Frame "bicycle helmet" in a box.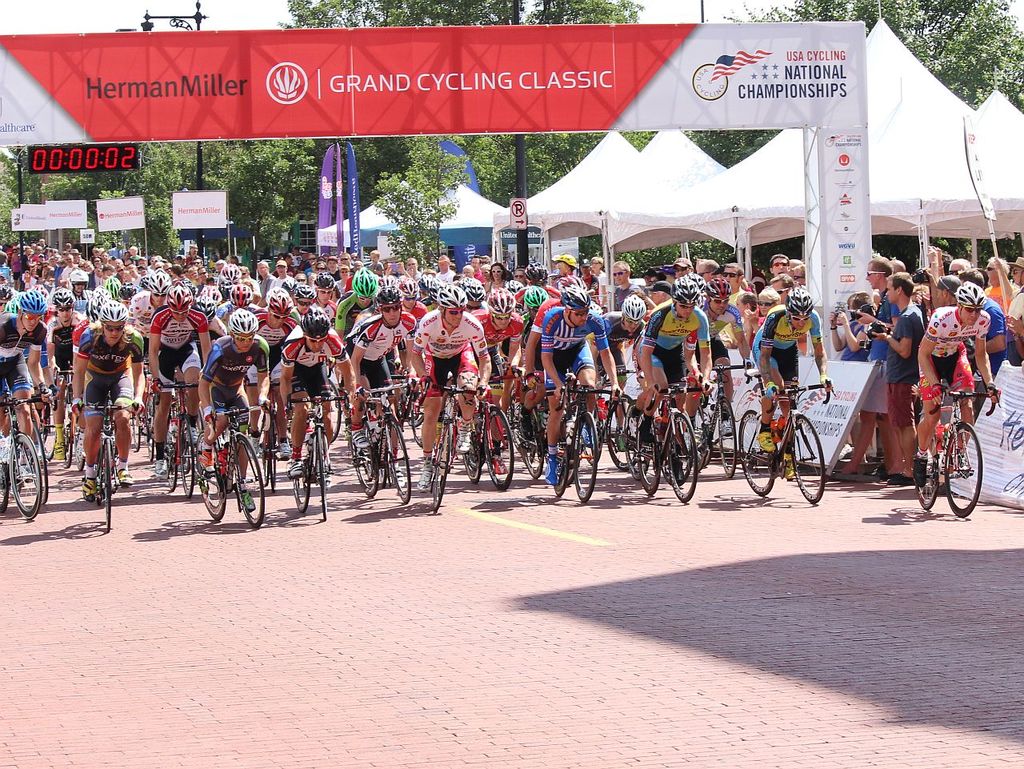
l=707, t=278, r=726, b=300.
